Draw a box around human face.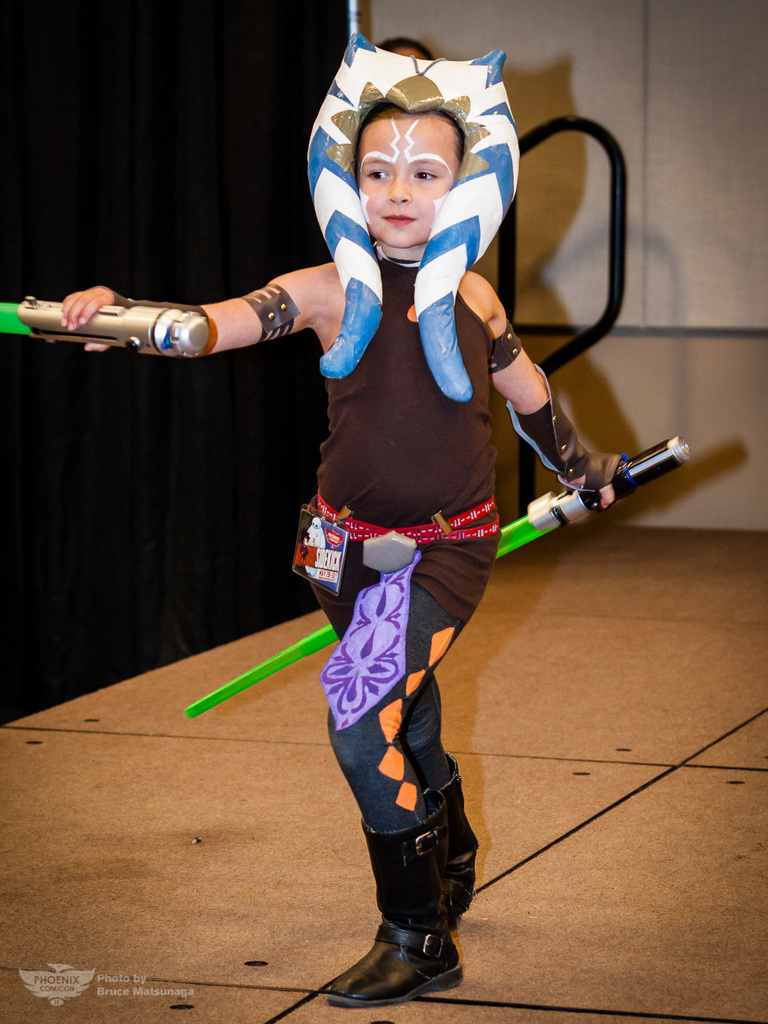
{"x1": 356, "y1": 115, "x2": 463, "y2": 250}.
